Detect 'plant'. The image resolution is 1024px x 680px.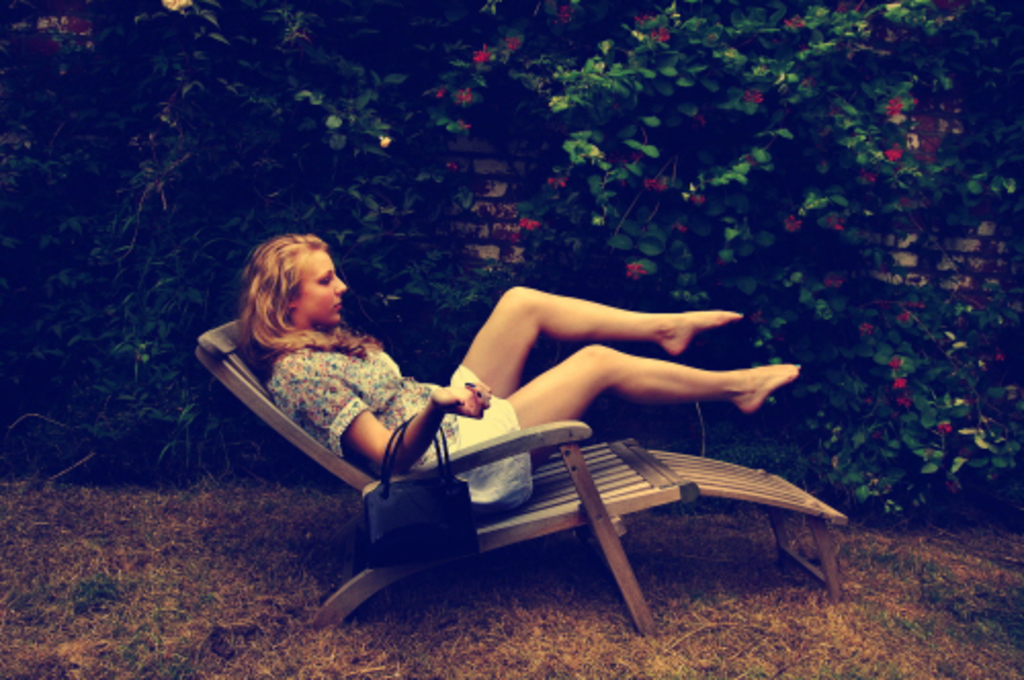
<box>416,0,1022,512</box>.
